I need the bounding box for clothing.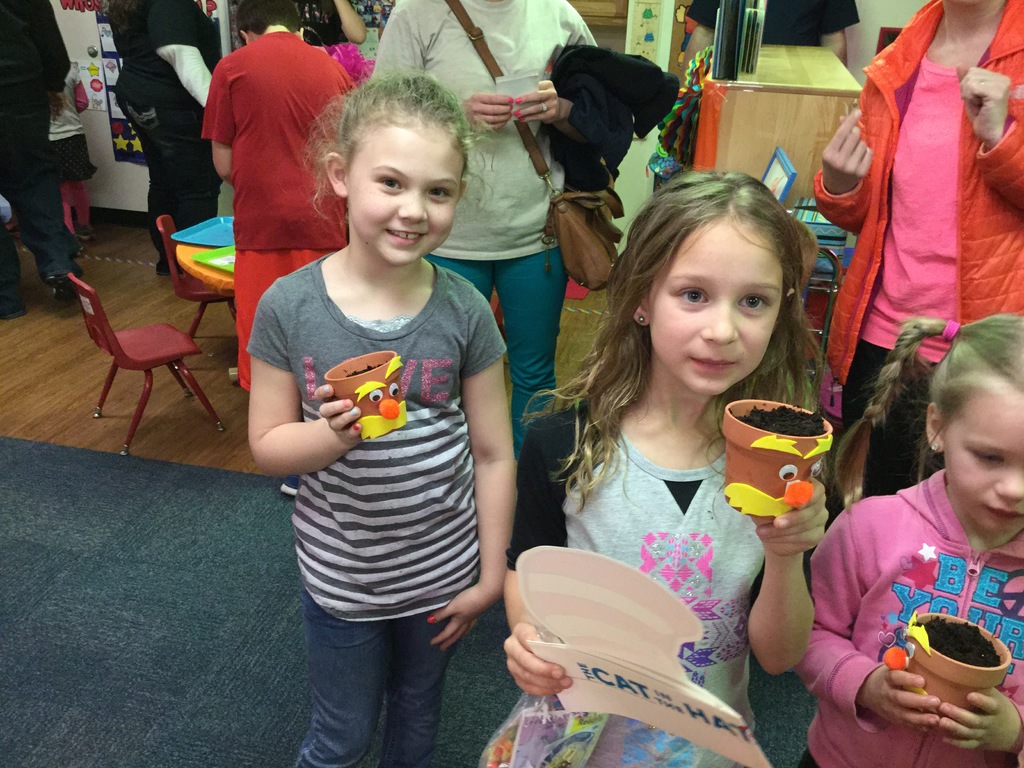
Here it is: BBox(49, 80, 104, 189).
